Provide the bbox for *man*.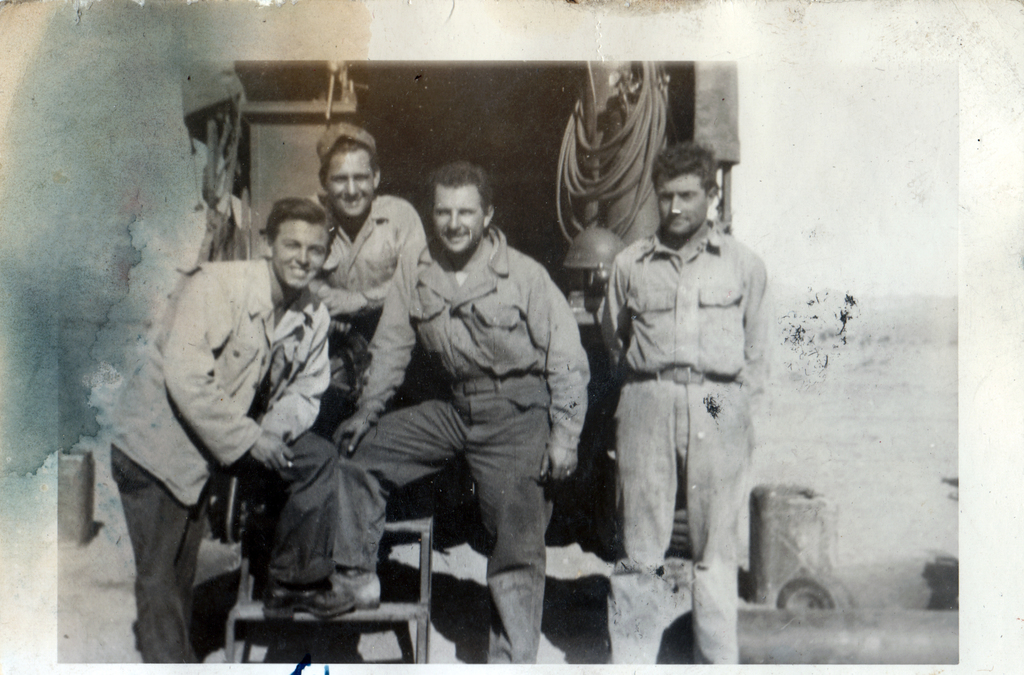
(98,194,360,668).
